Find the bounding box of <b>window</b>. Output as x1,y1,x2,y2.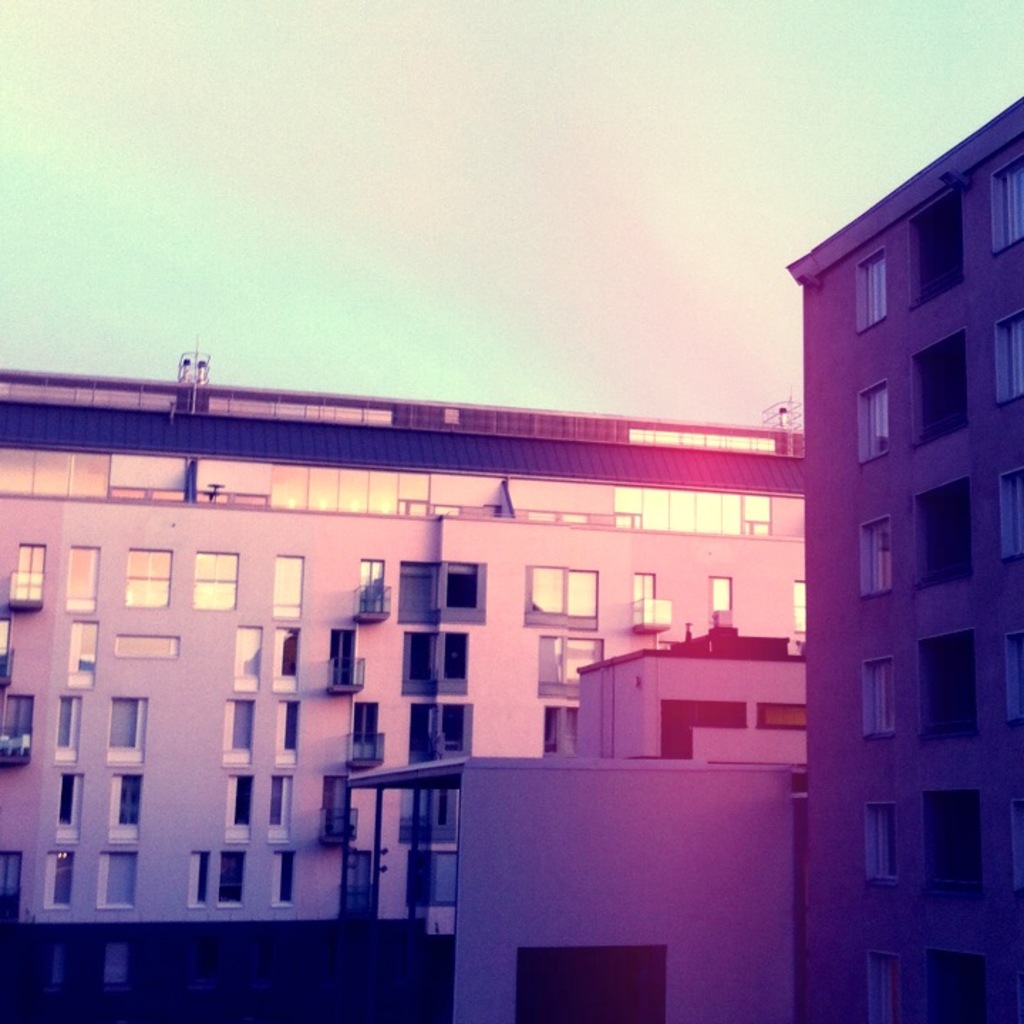
859,656,895,737.
